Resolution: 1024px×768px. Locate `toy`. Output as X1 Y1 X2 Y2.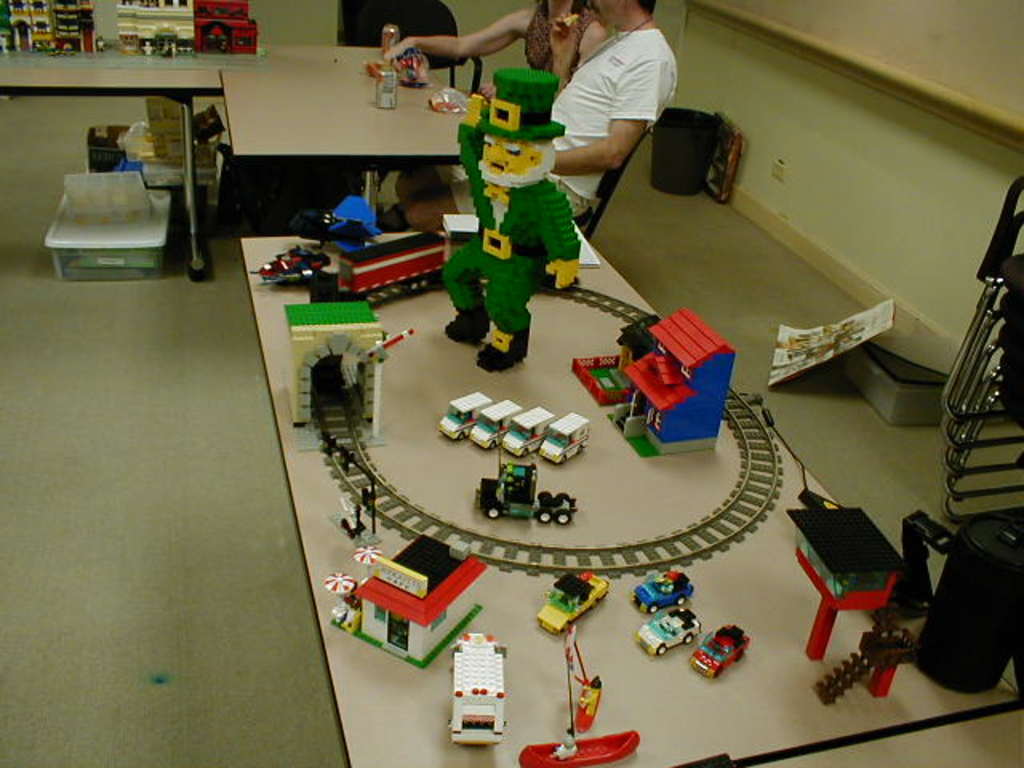
250 243 333 286.
